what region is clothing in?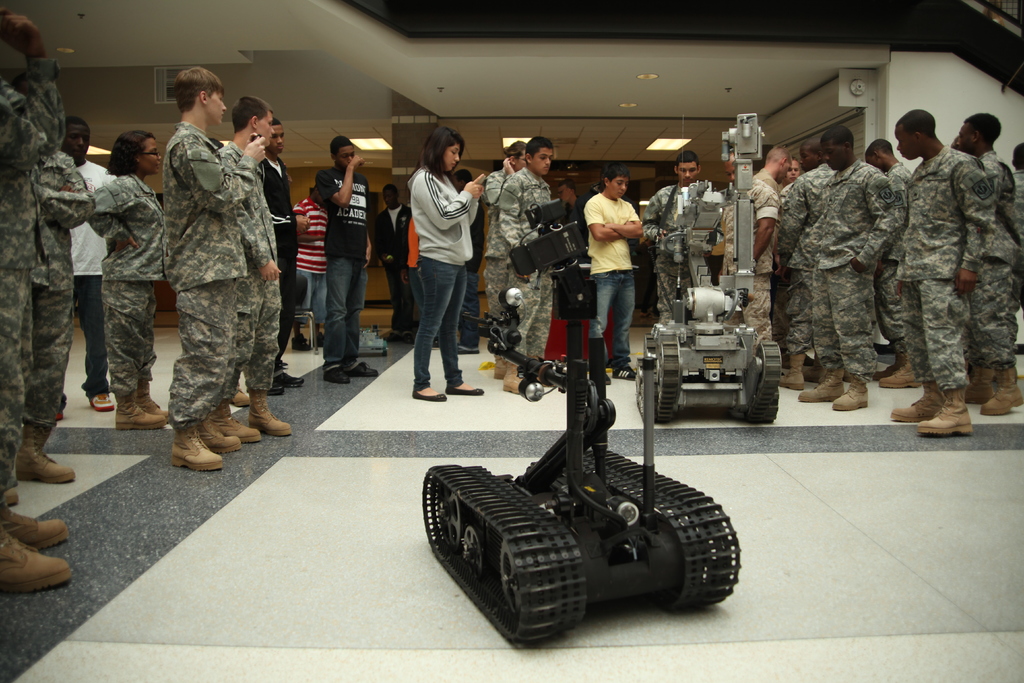
bbox=[722, 185, 774, 338].
